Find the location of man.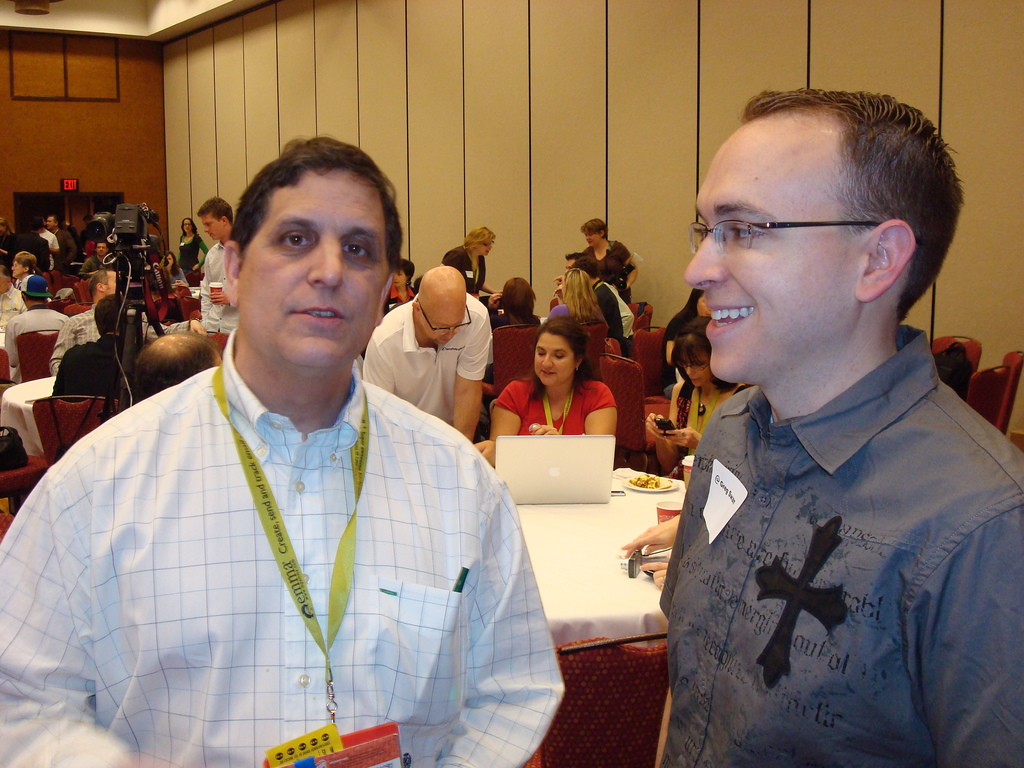
Location: 179/198/243/337.
